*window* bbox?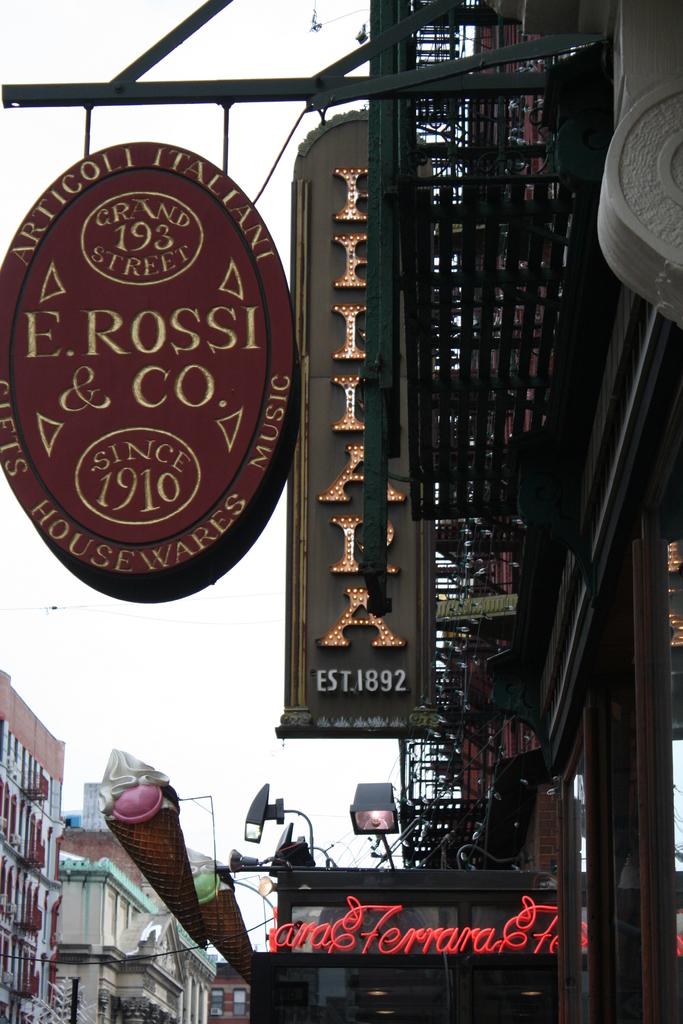
locate(25, 754, 51, 810)
